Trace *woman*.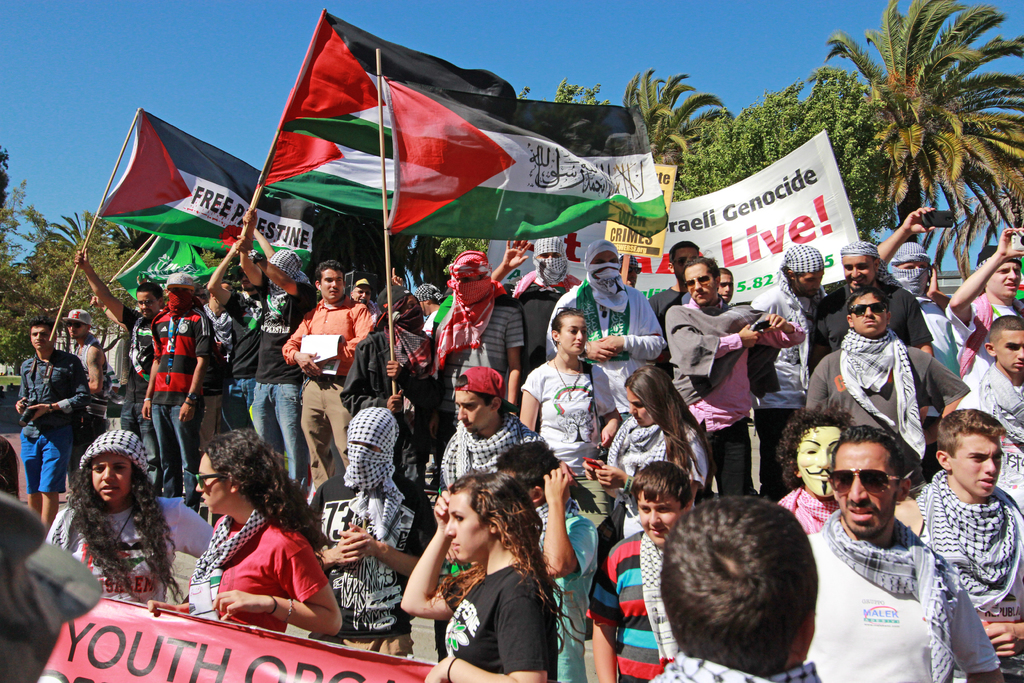
Traced to box=[39, 427, 221, 618].
